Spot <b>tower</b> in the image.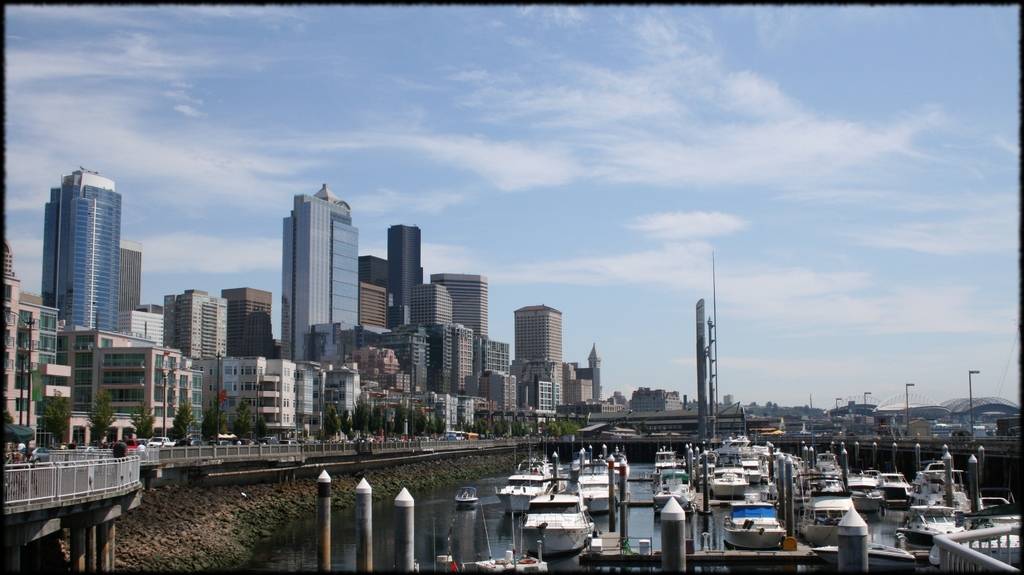
<b>tower</b> found at locate(164, 289, 217, 366).
